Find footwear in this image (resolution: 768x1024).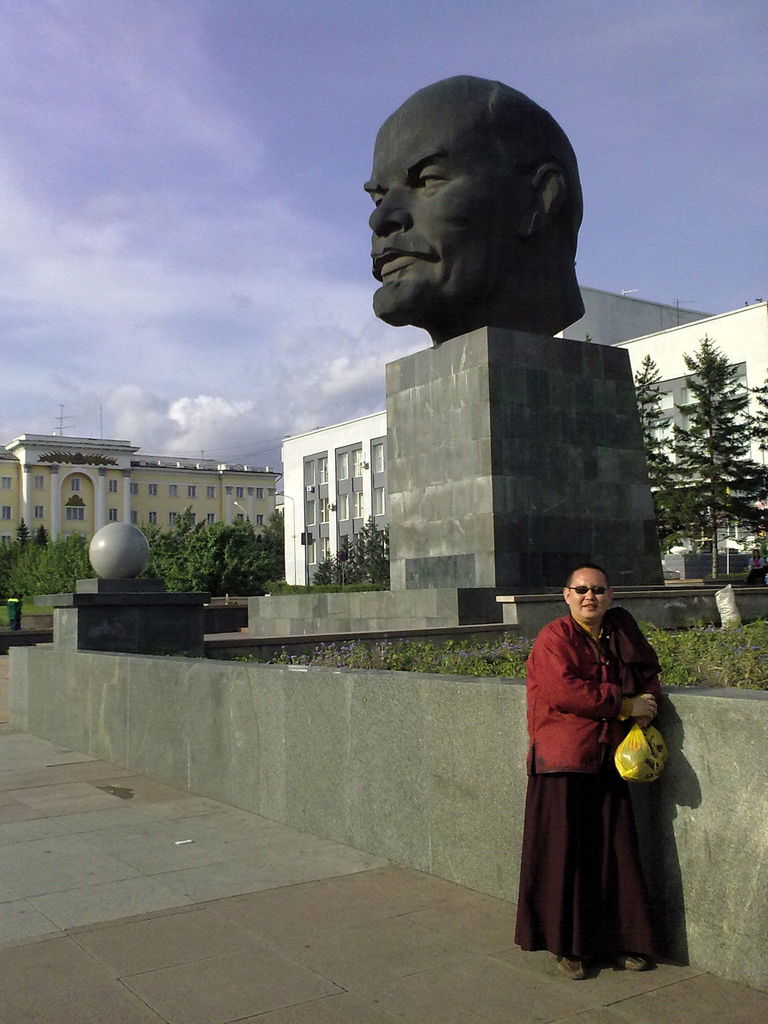
x1=556 y1=952 x2=586 y2=980.
